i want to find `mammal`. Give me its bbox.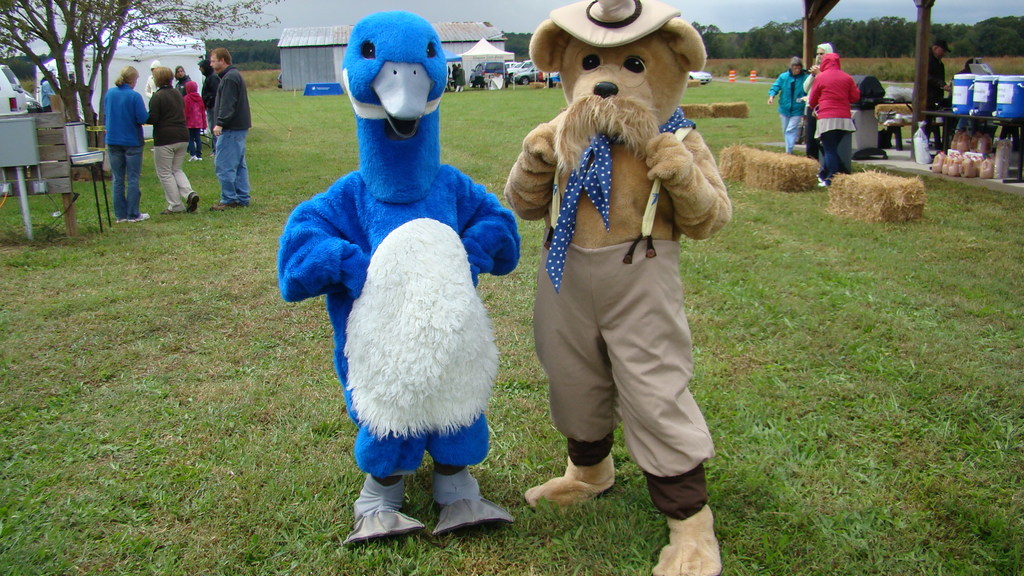
Rect(806, 45, 859, 187).
